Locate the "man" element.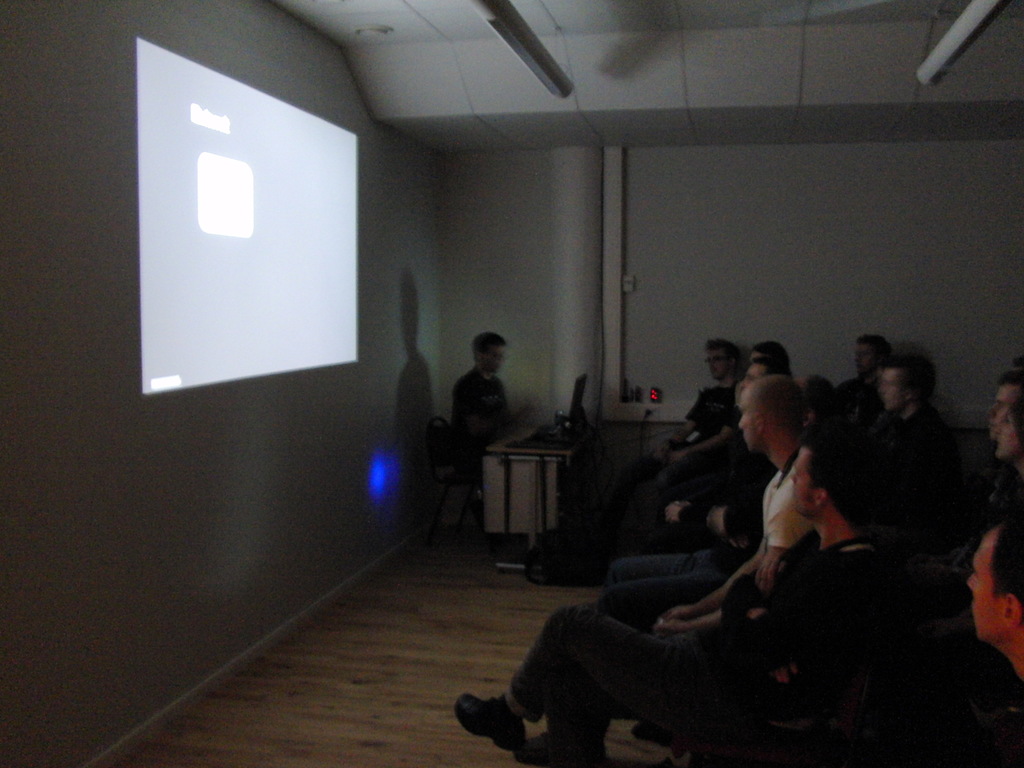
Element bbox: Rect(537, 375, 826, 639).
